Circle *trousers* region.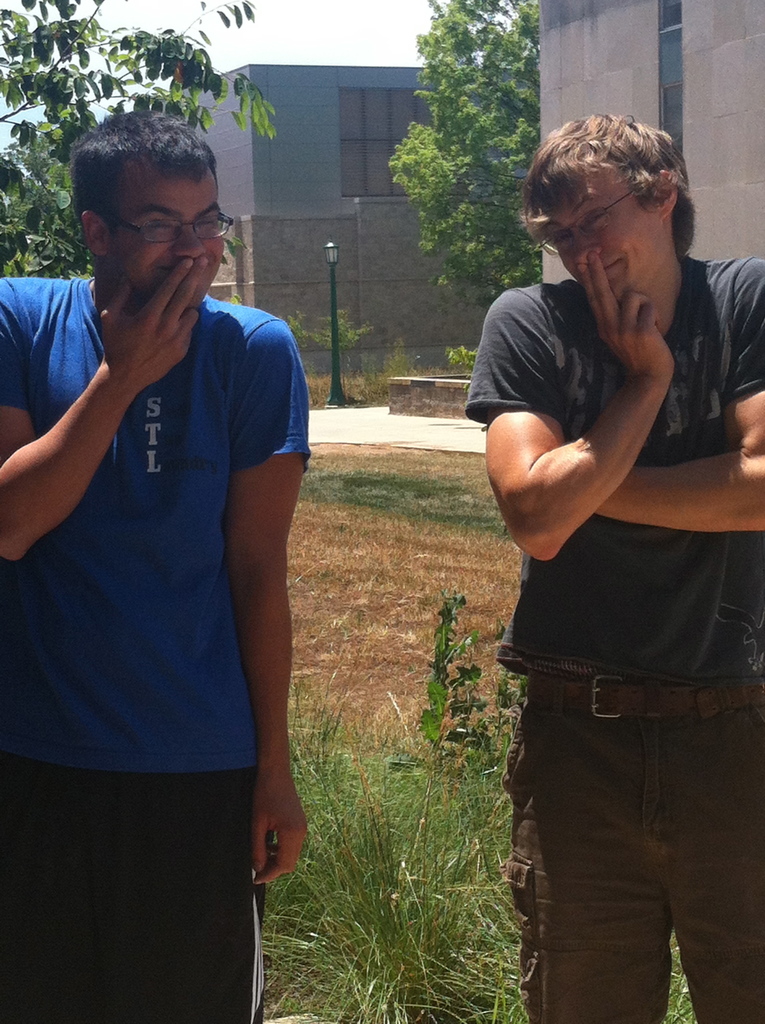
Region: BBox(534, 662, 744, 986).
